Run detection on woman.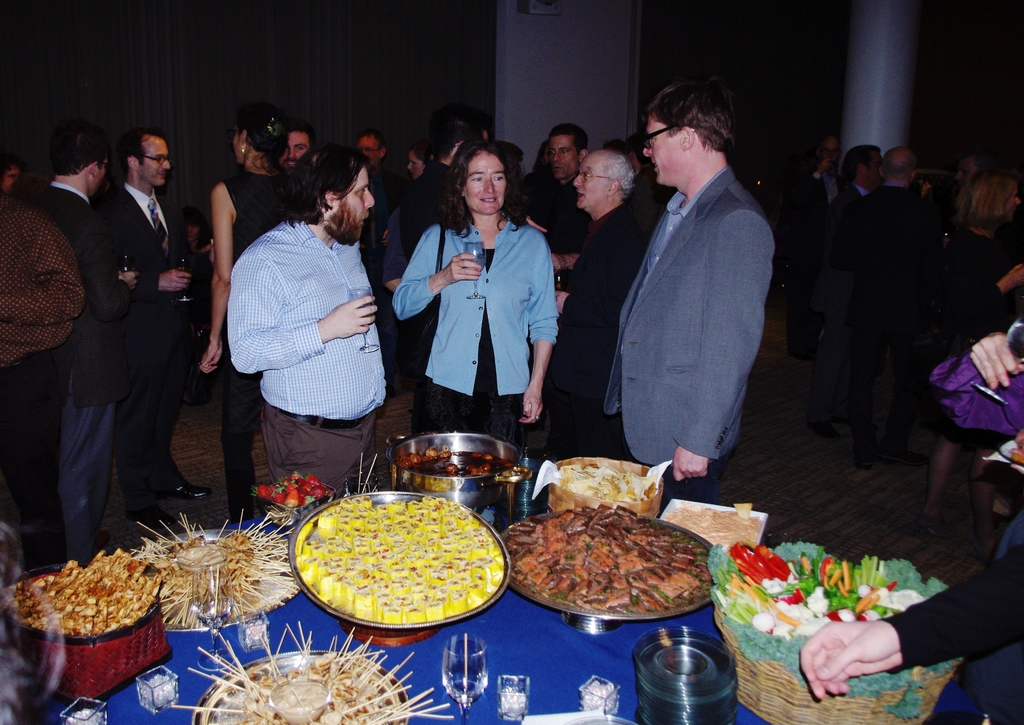
Result: bbox(391, 152, 559, 474).
